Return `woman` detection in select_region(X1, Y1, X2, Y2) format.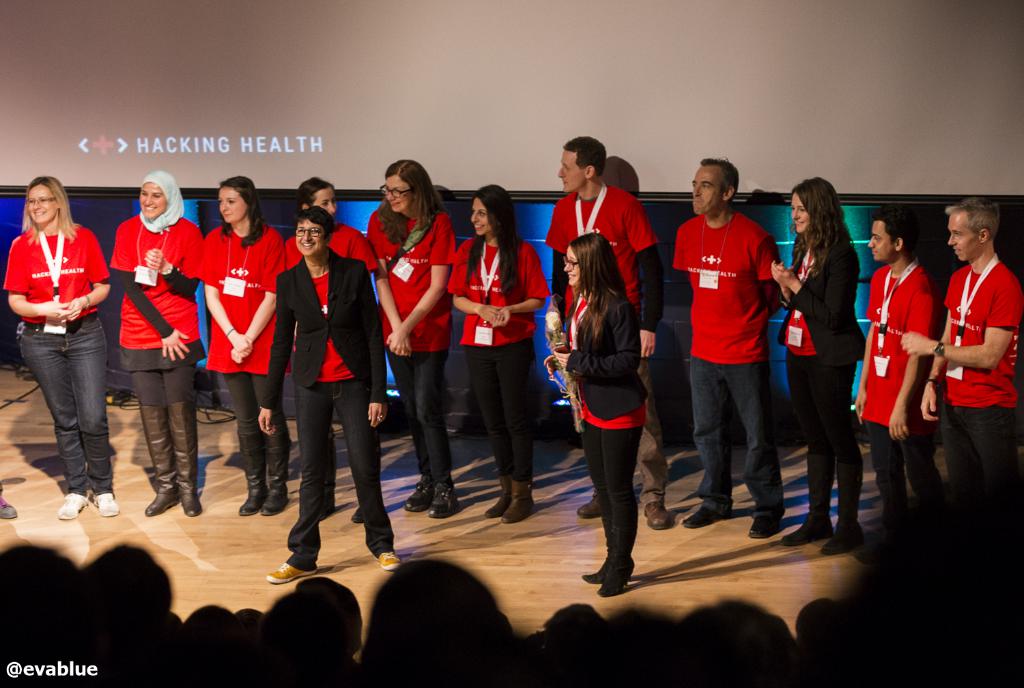
select_region(761, 171, 872, 541).
